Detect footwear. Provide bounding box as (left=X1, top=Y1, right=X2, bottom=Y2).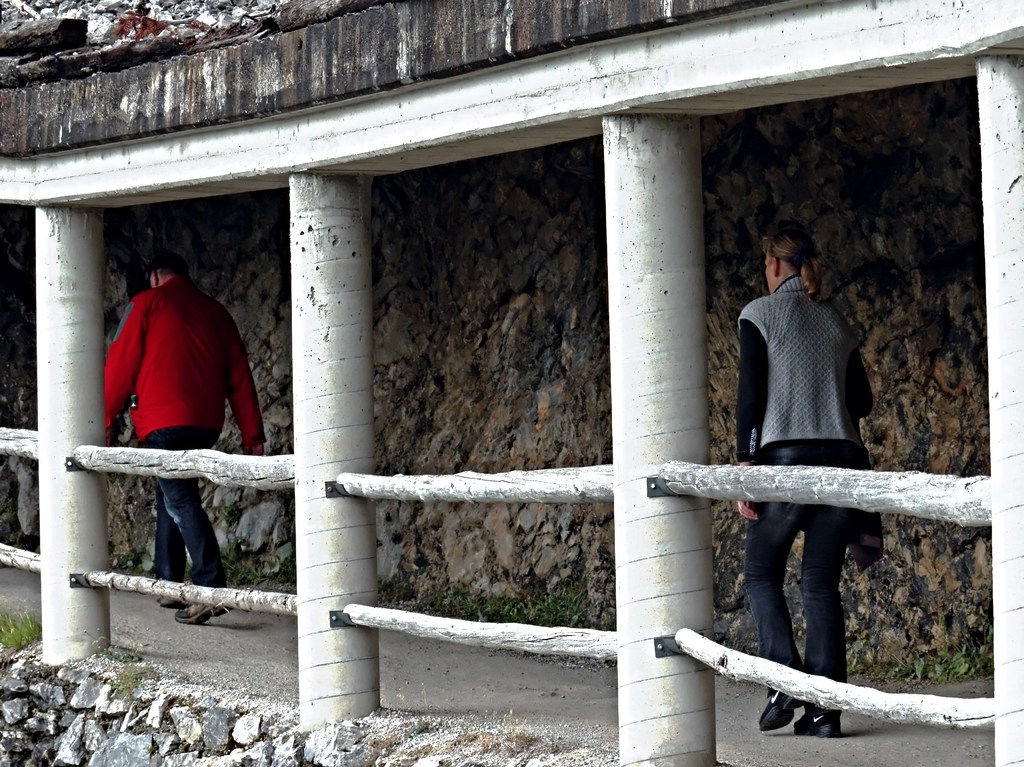
(left=160, top=592, right=188, bottom=606).
